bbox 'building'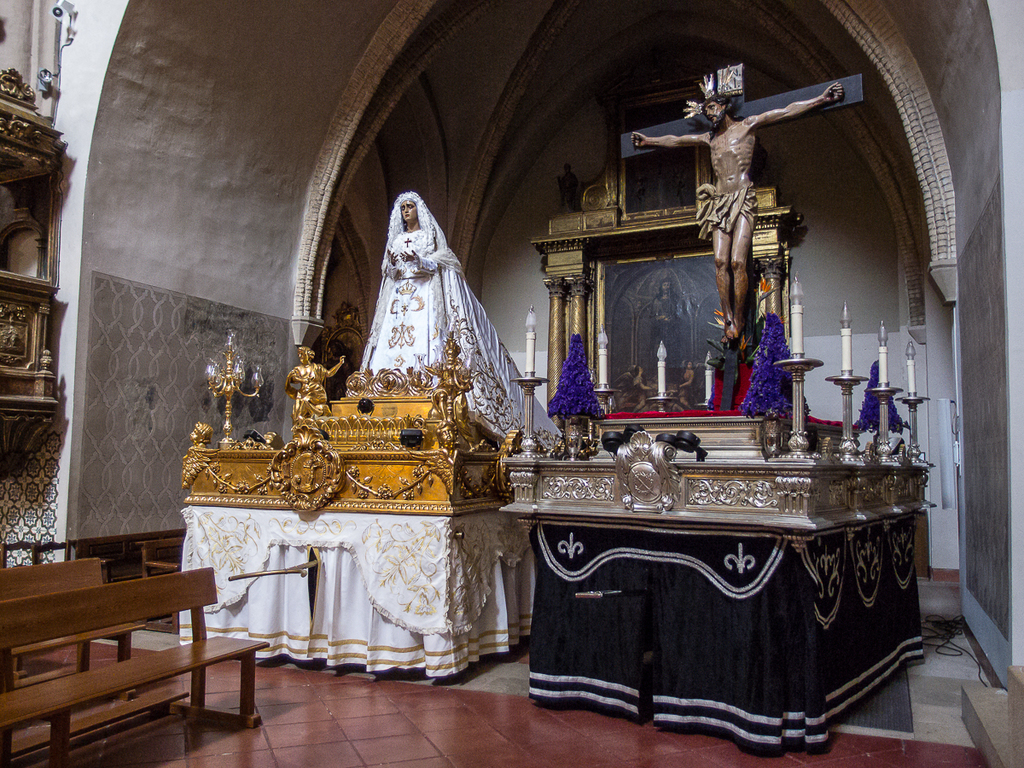
{"left": 0, "top": 0, "right": 1023, "bottom": 767}
